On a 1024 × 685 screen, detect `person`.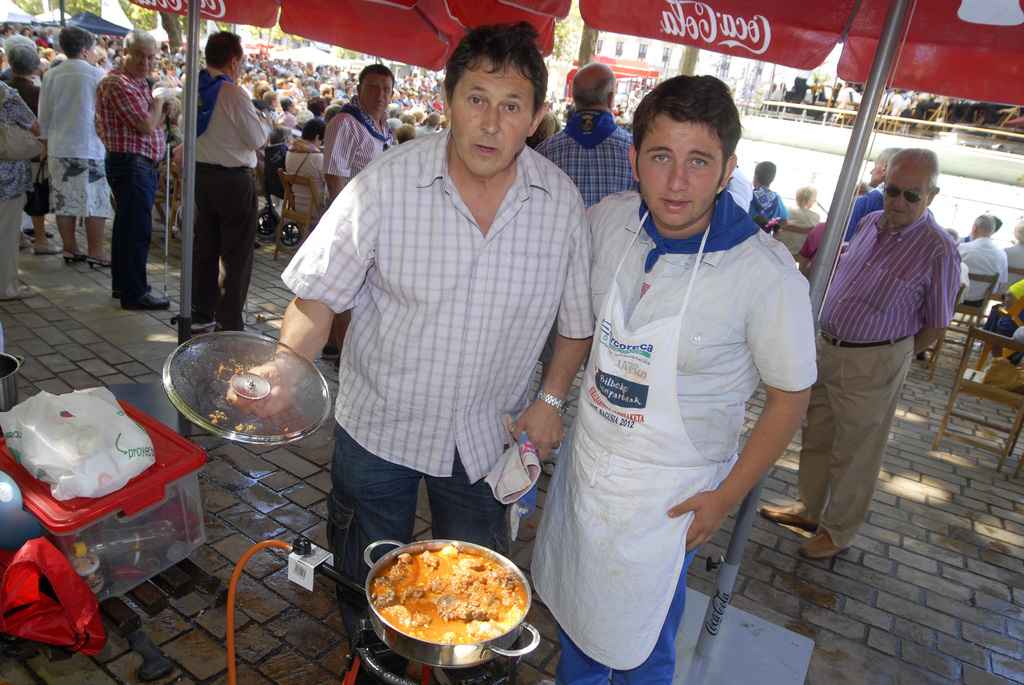
166 25 260 339.
